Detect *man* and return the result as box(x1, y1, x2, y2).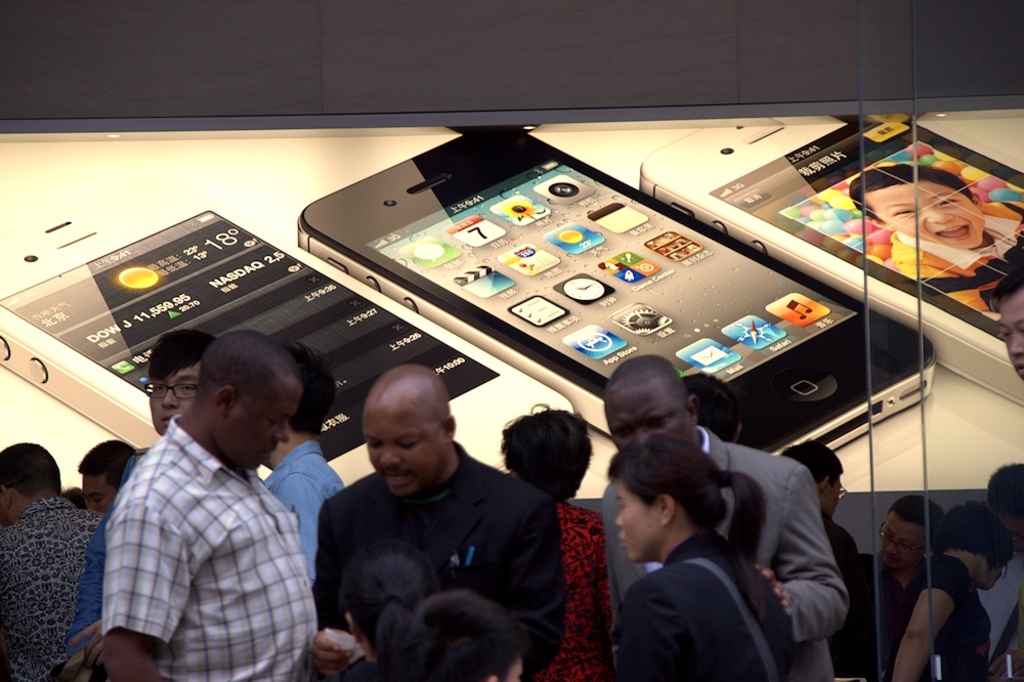
box(62, 318, 229, 681).
